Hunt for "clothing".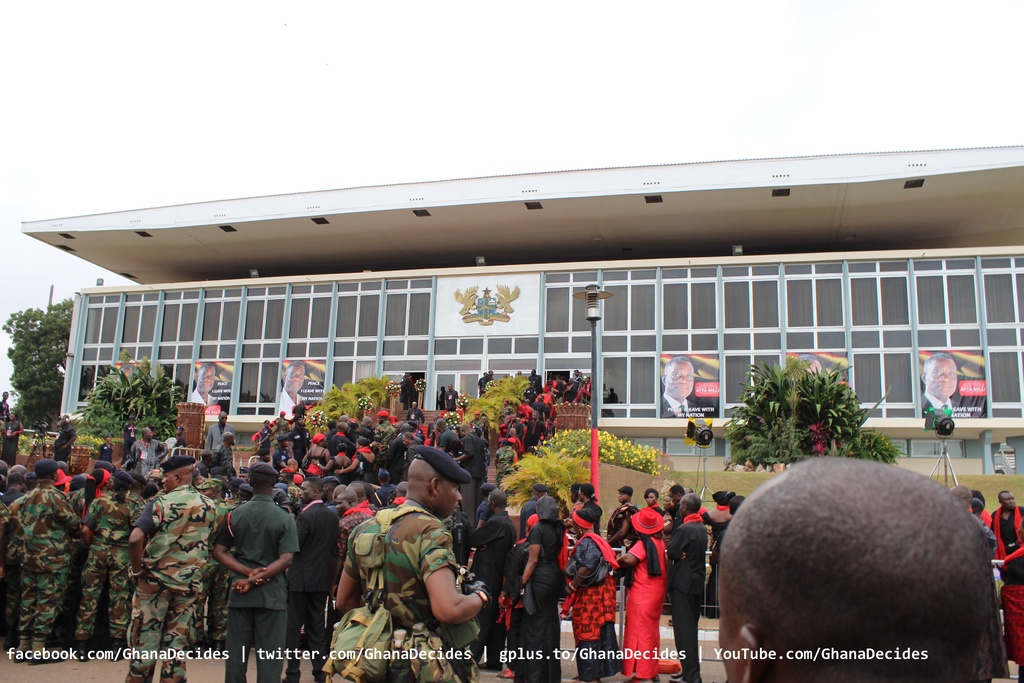
Hunted down at [x1=668, y1=512, x2=710, y2=682].
